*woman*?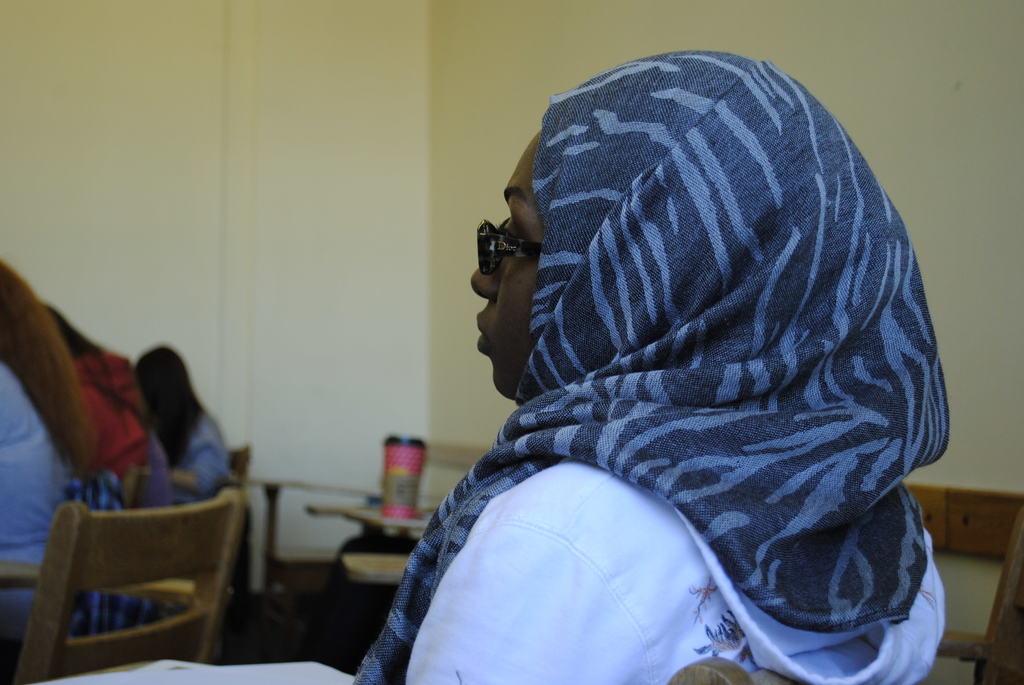
322 56 992 663
